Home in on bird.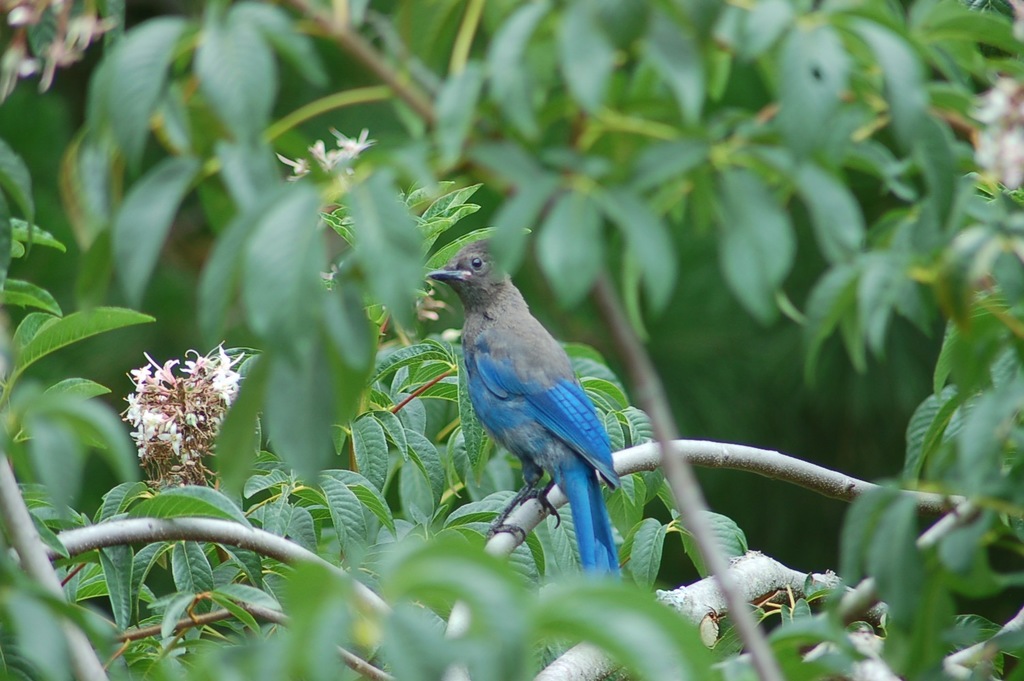
Homed in at <region>415, 250, 653, 576</region>.
